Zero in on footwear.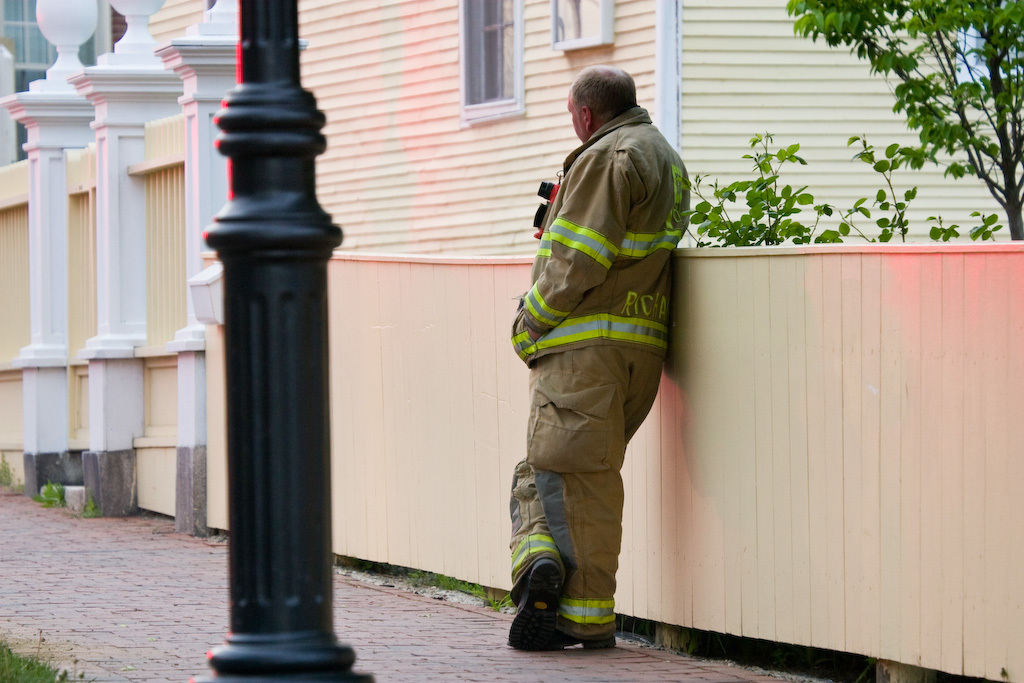
Zeroed in: 505:556:569:653.
